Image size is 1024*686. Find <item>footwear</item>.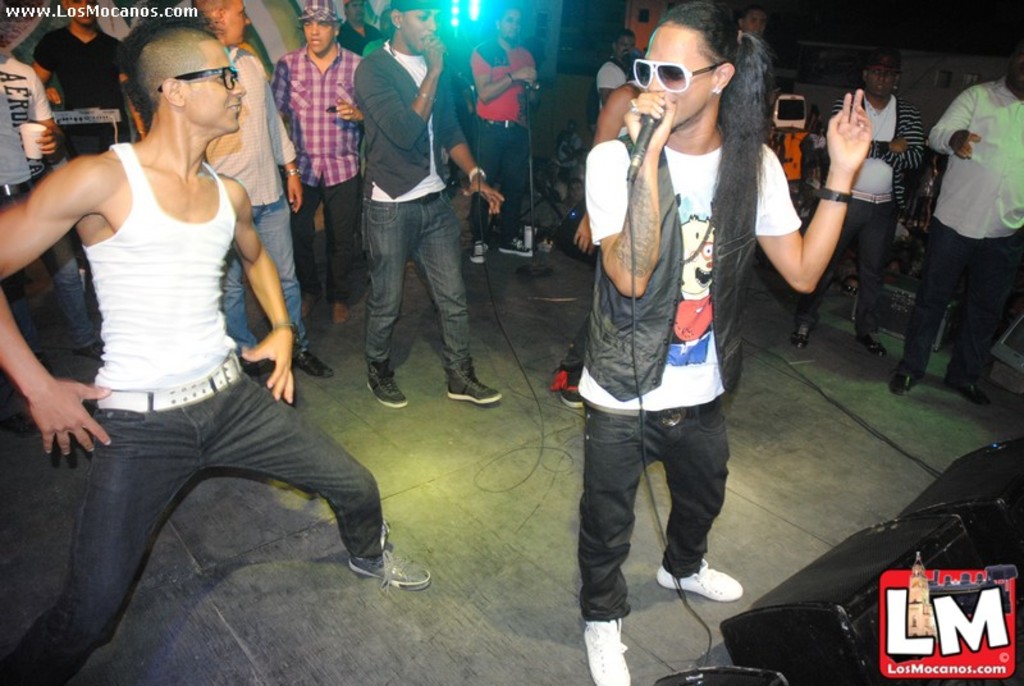
349, 550, 433, 593.
